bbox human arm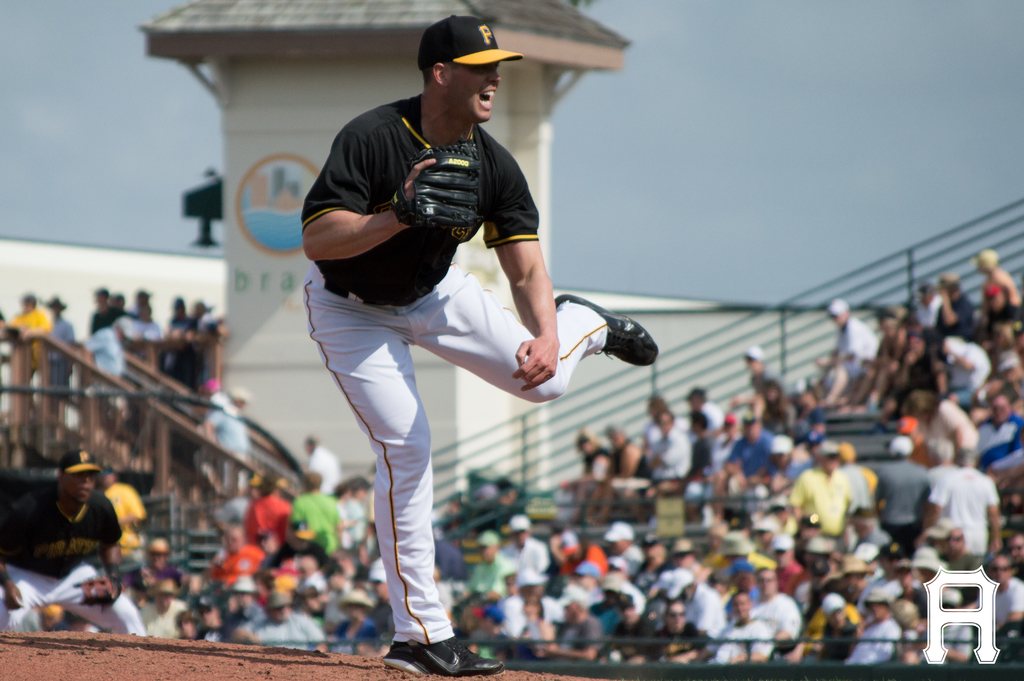
pyautogui.locateOnScreen(718, 451, 740, 472)
